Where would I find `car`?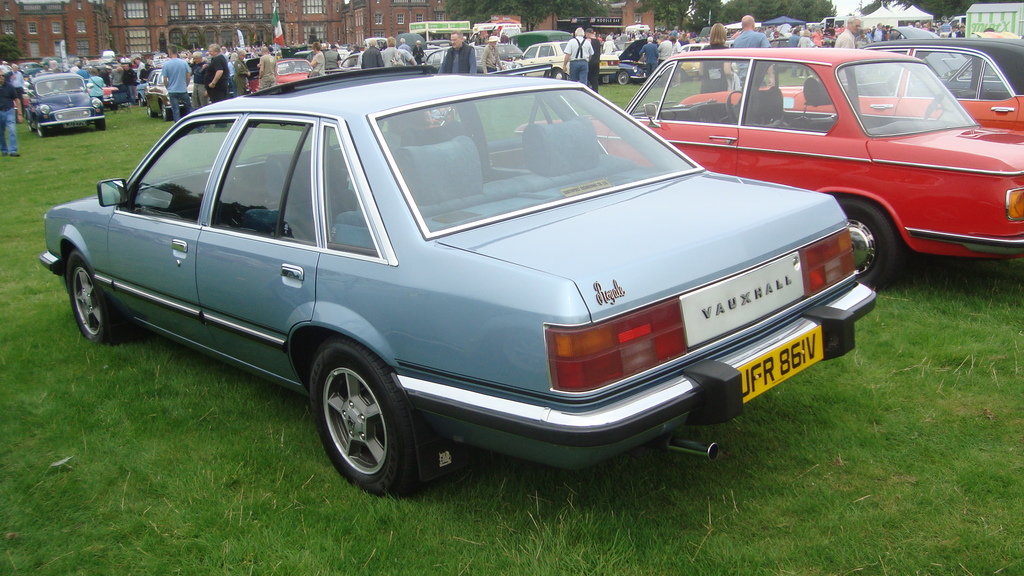
At bbox=(614, 49, 644, 86).
